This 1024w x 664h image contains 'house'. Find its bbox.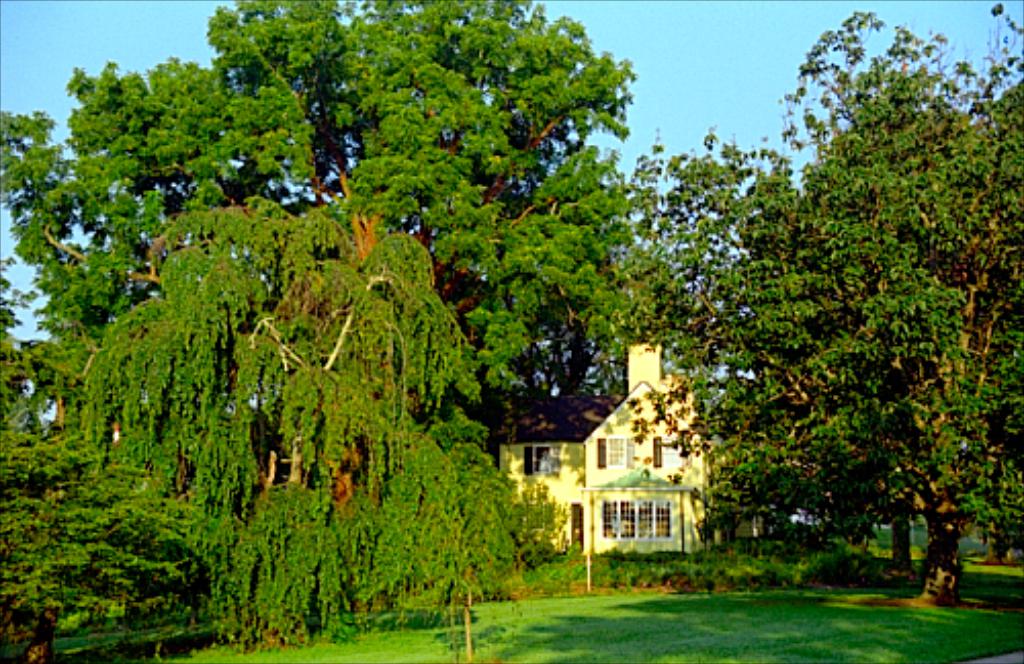
(489, 340, 768, 566).
